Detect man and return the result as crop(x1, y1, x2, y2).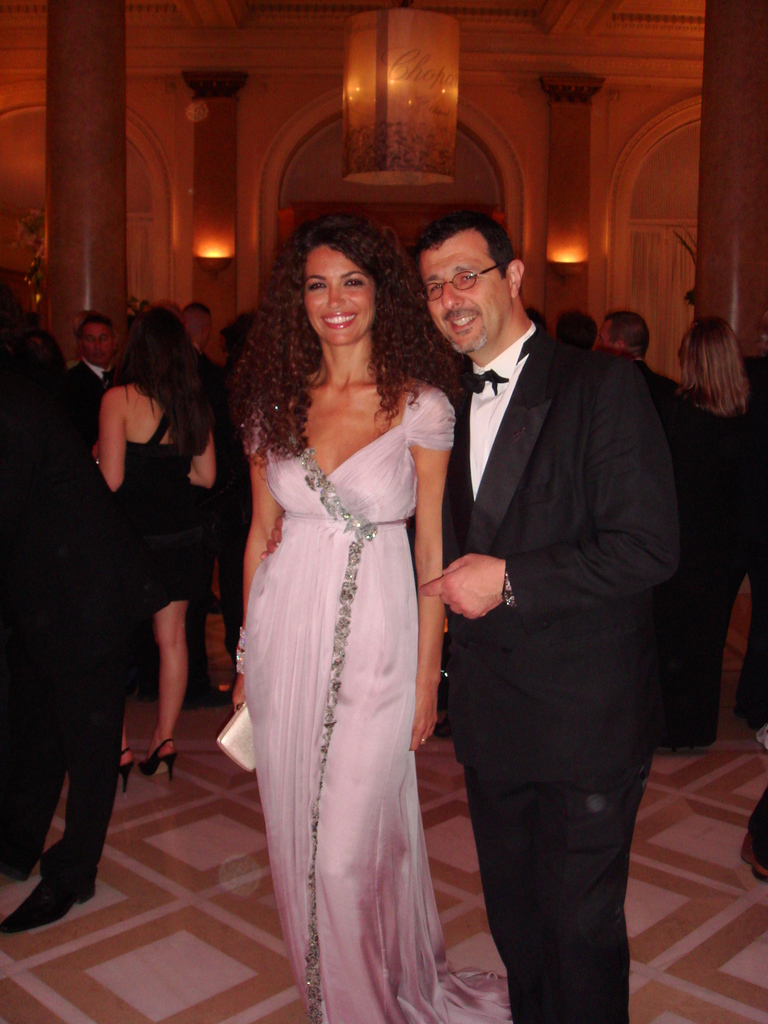
crop(65, 316, 128, 422).
